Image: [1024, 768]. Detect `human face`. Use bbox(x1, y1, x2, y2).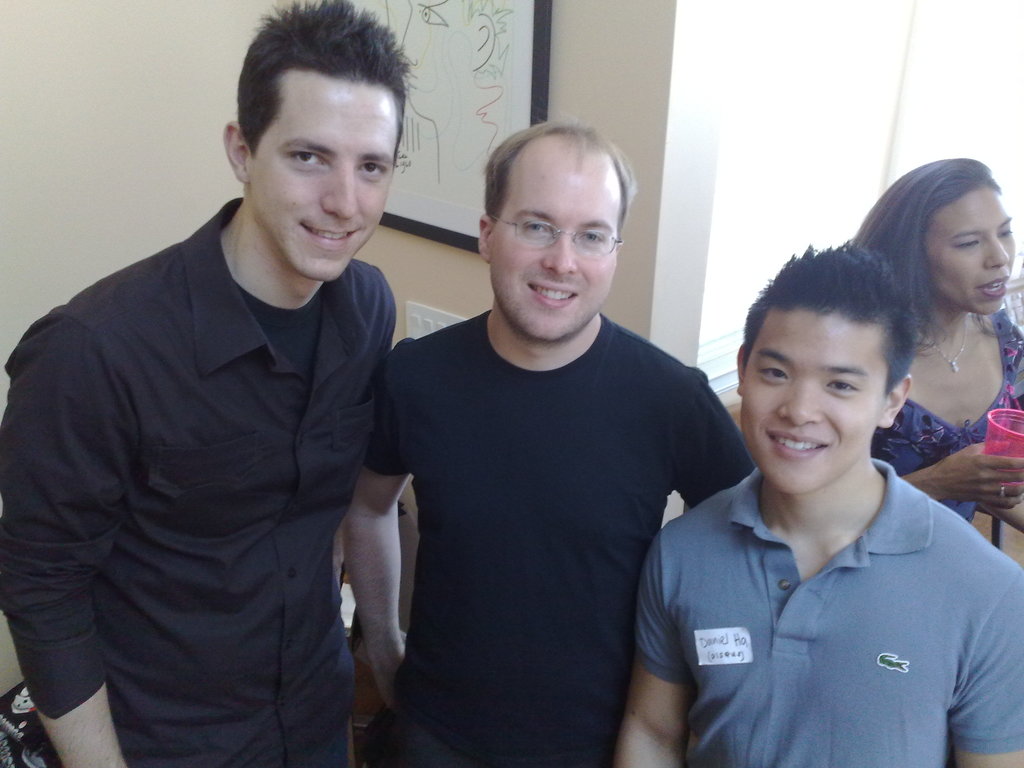
bbox(498, 184, 618, 342).
